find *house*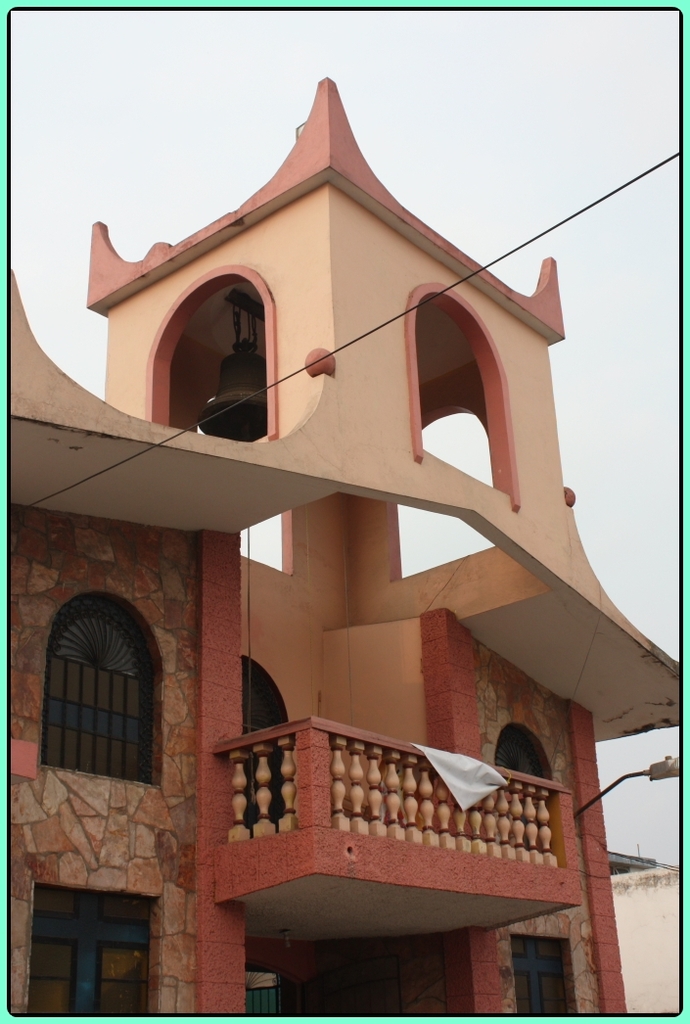
locate(0, 67, 689, 1016)
